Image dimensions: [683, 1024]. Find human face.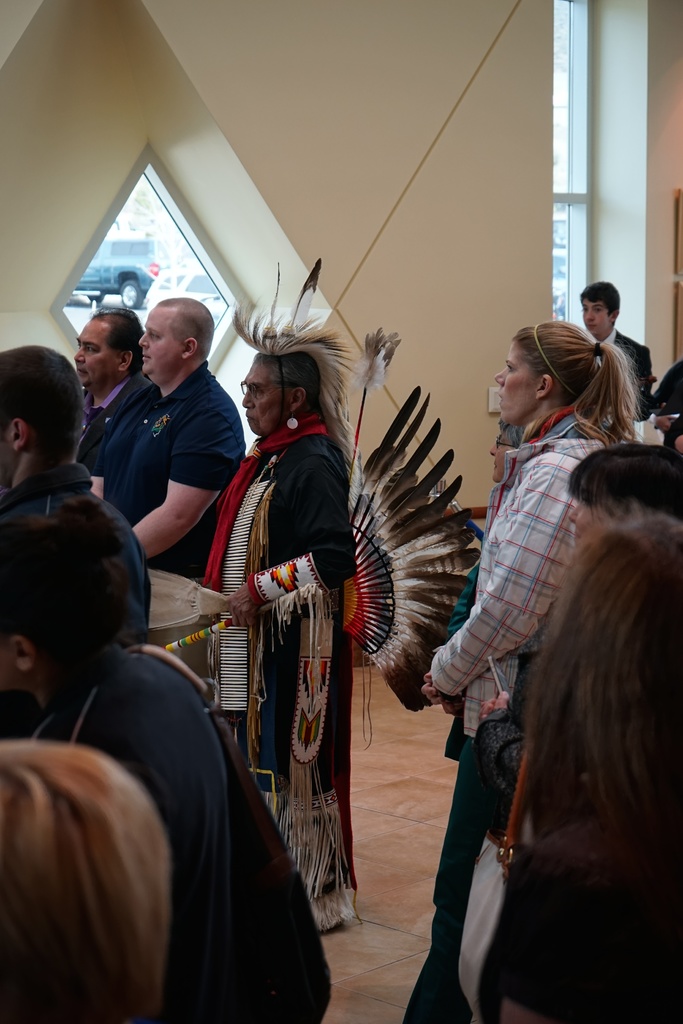
pyautogui.locateOnScreen(242, 360, 300, 430).
